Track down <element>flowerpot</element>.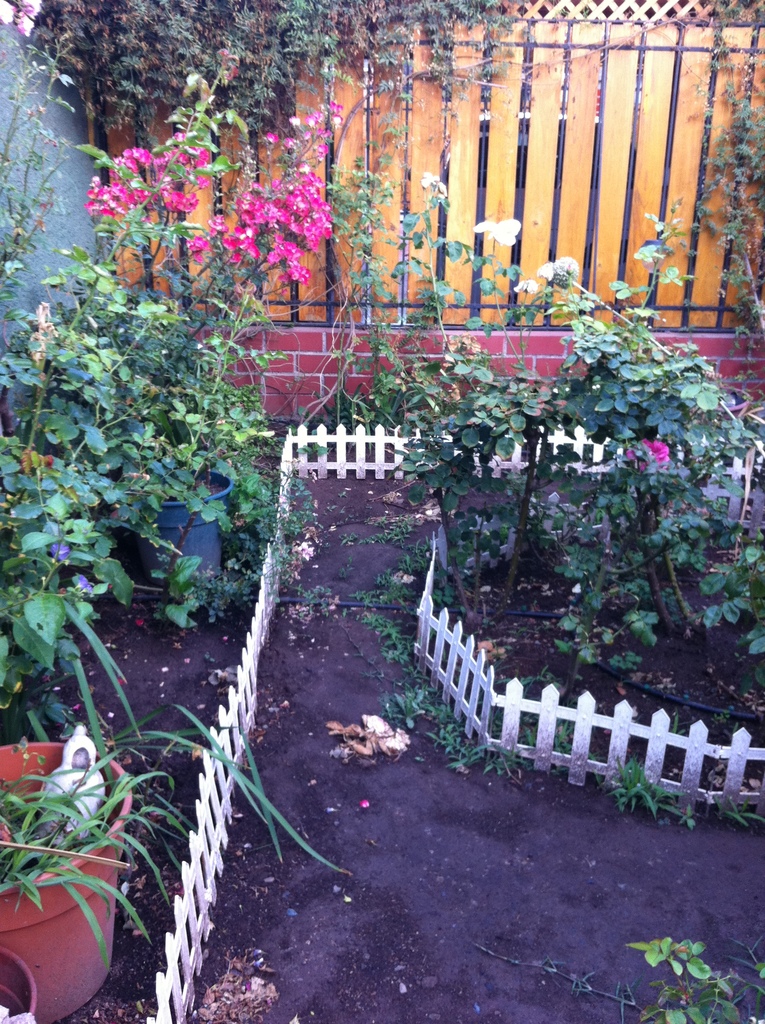
Tracked to 125 449 233 606.
